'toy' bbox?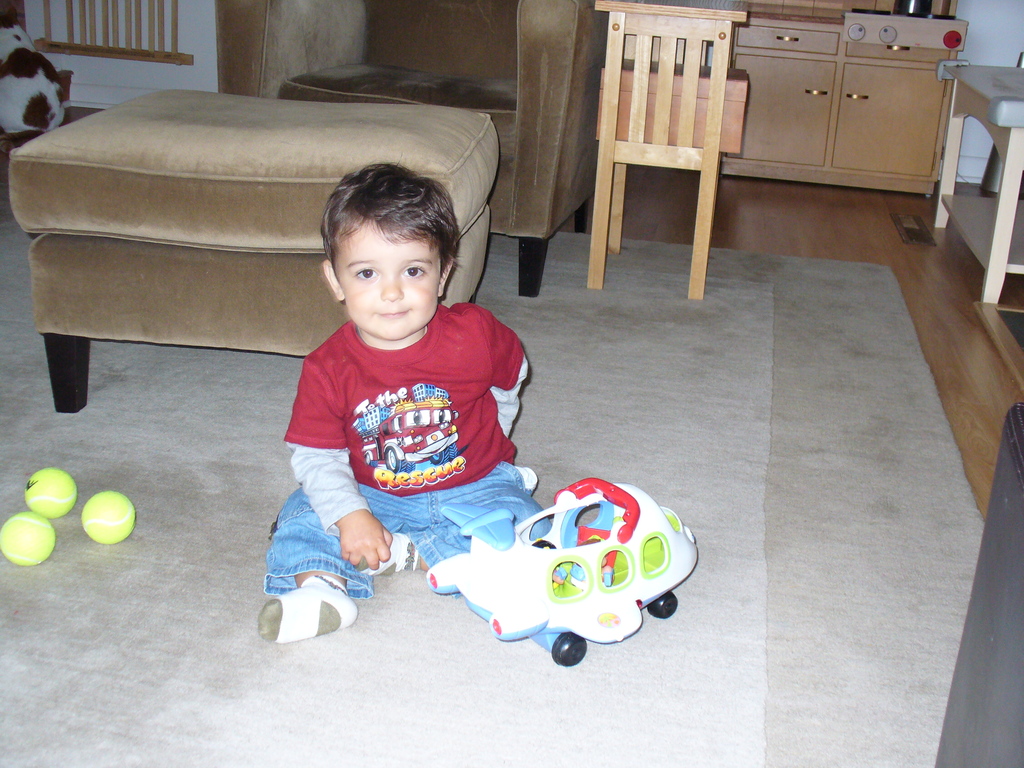
26:468:75:520
